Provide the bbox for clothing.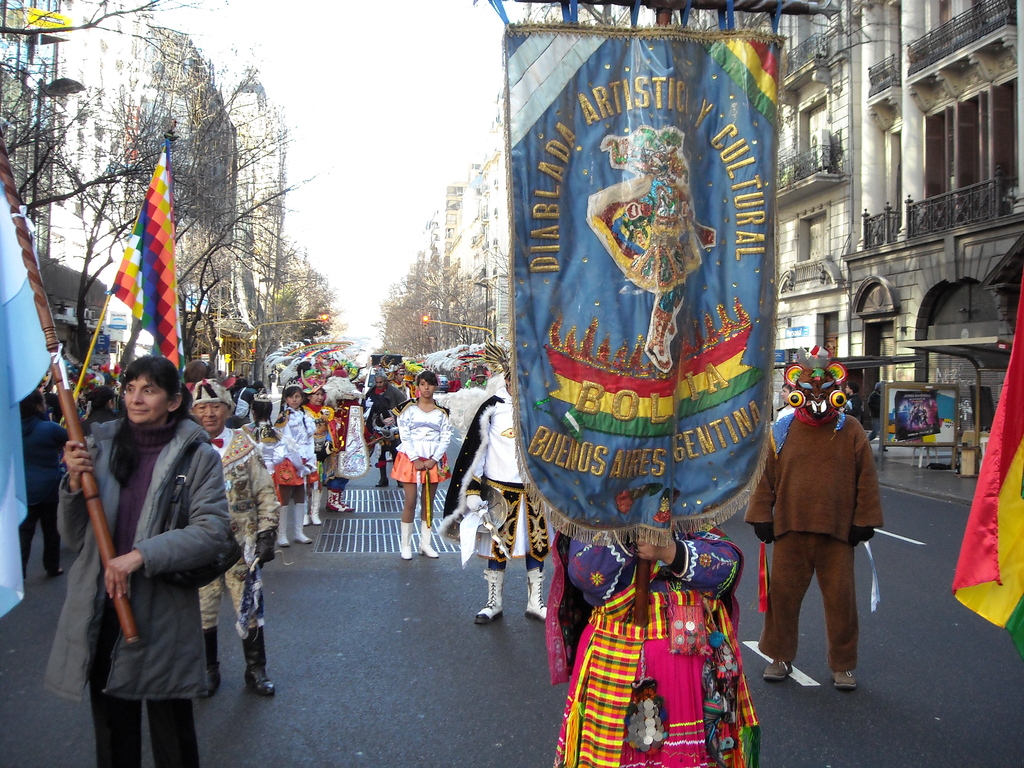
<region>563, 529, 778, 749</region>.
